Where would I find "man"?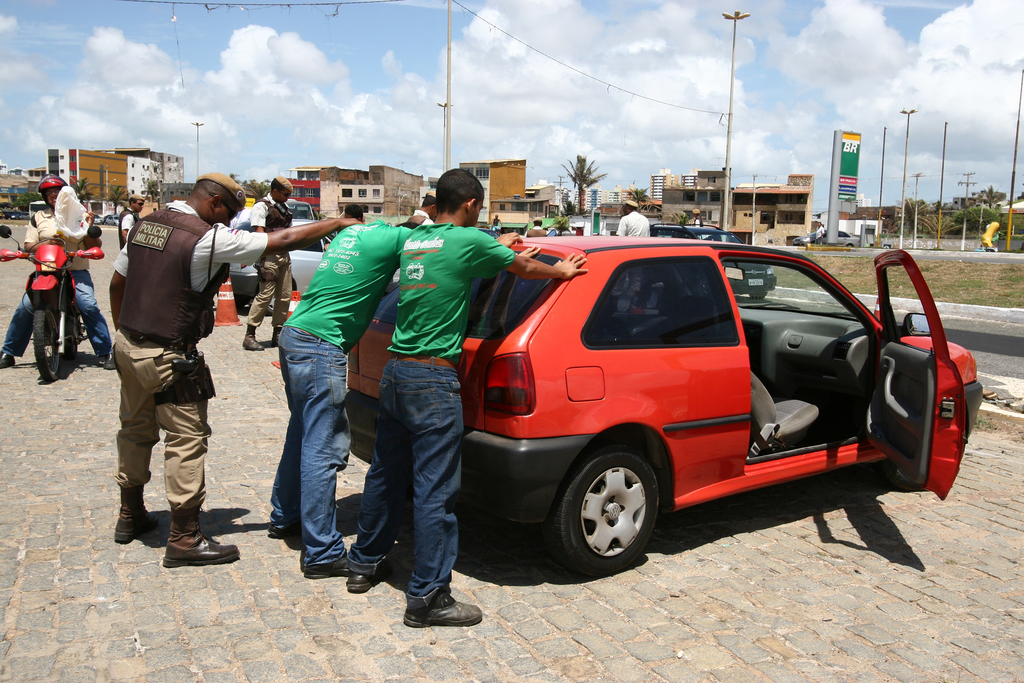
At <bbox>340, 165, 591, 627</bbox>.
